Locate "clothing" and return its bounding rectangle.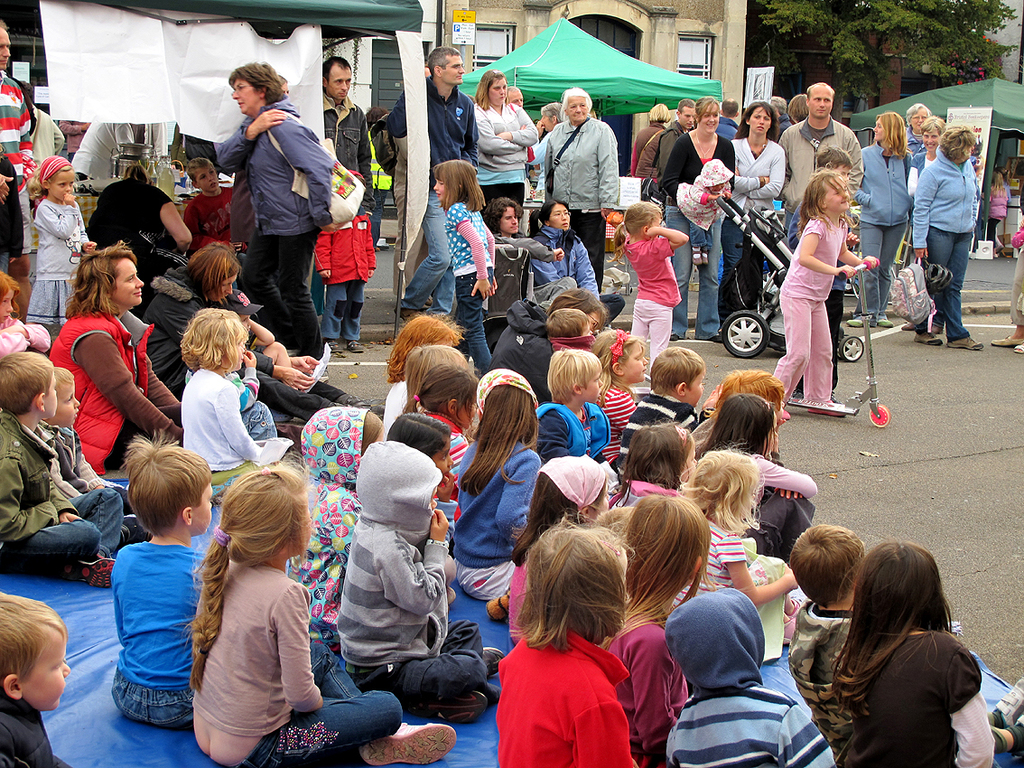
245:625:399:764.
